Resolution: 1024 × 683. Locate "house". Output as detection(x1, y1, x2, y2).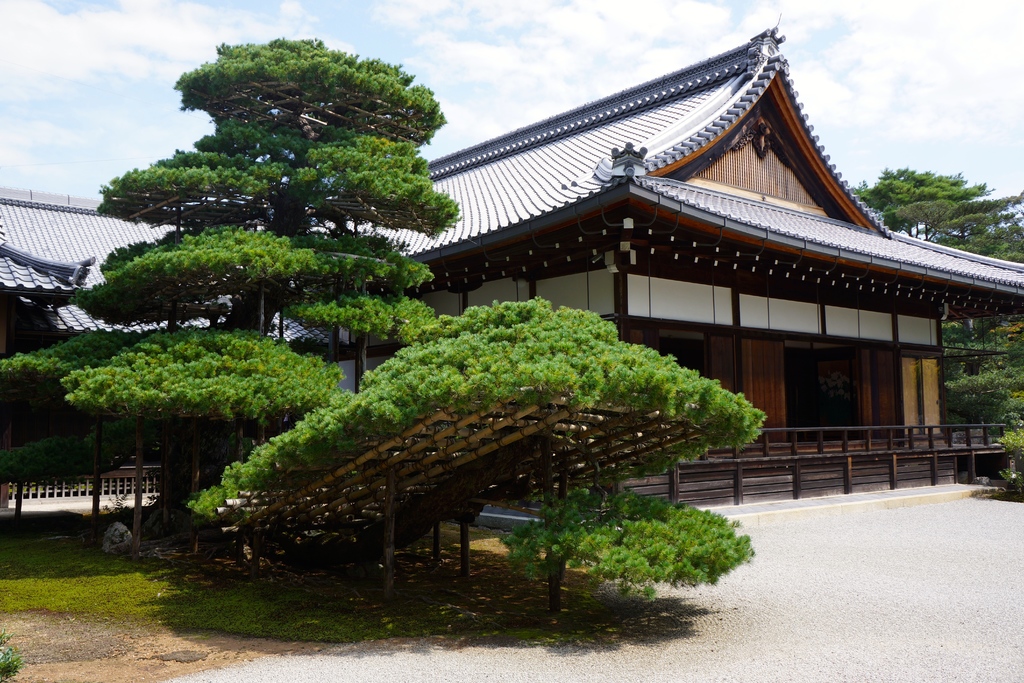
detection(0, 13, 1023, 464).
